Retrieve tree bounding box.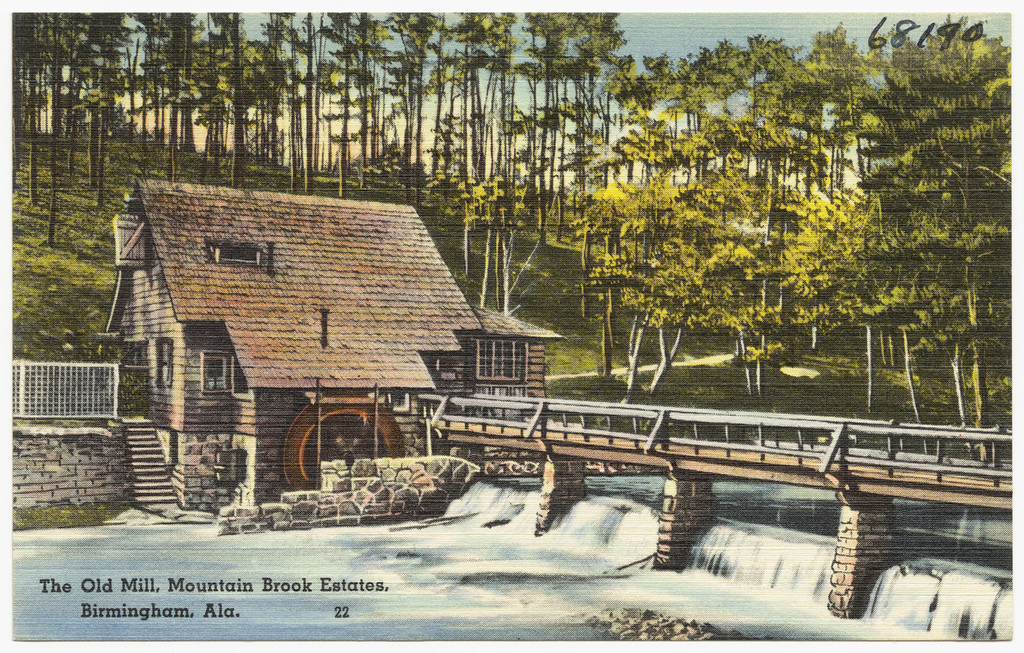
Bounding box: pyautogui.locateOnScreen(942, 13, 1023, 207).
